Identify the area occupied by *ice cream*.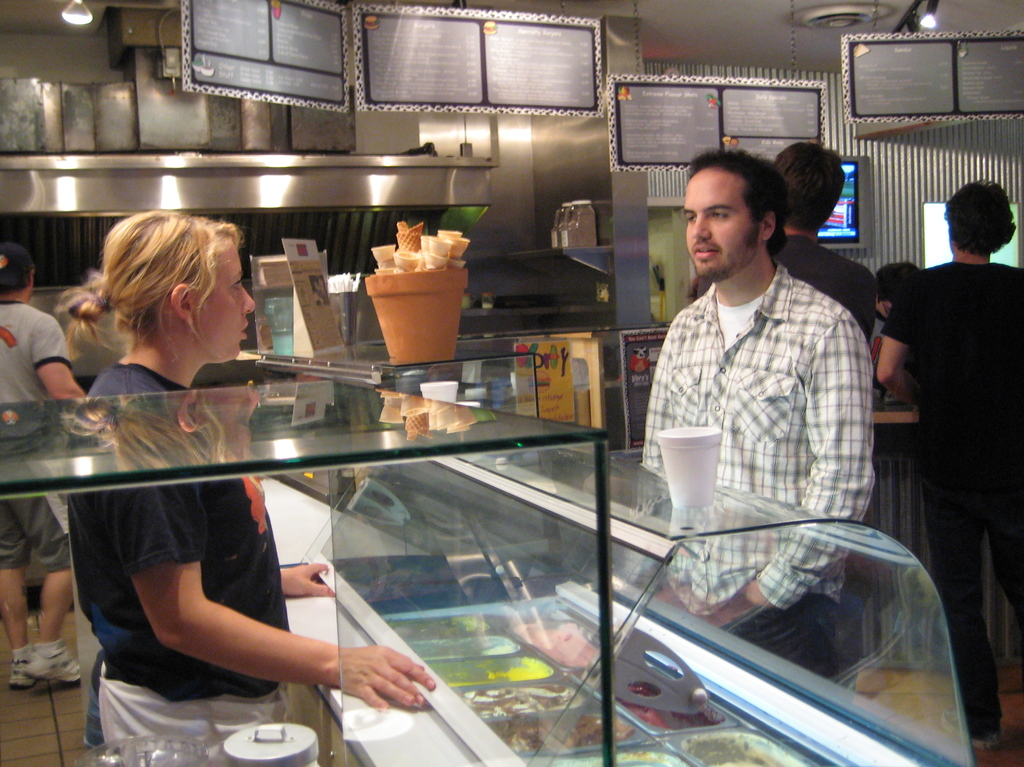
Area: x1=687 y1=730 x2=801 y2=761.
